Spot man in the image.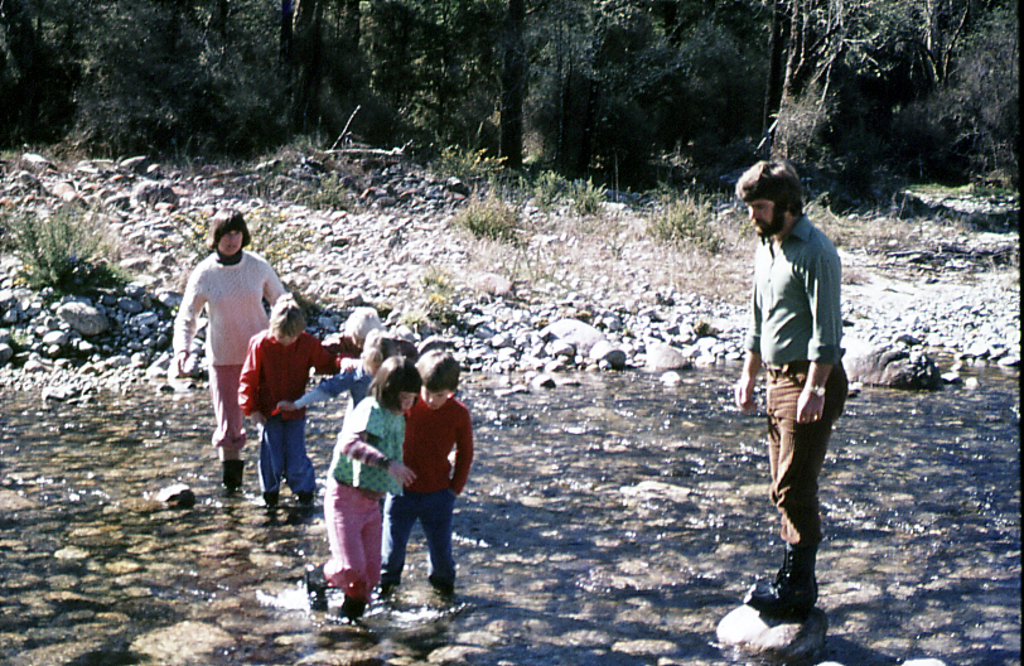
man found at {"left": 729, "top": 163, "right": 852, "bottom": 623}.
